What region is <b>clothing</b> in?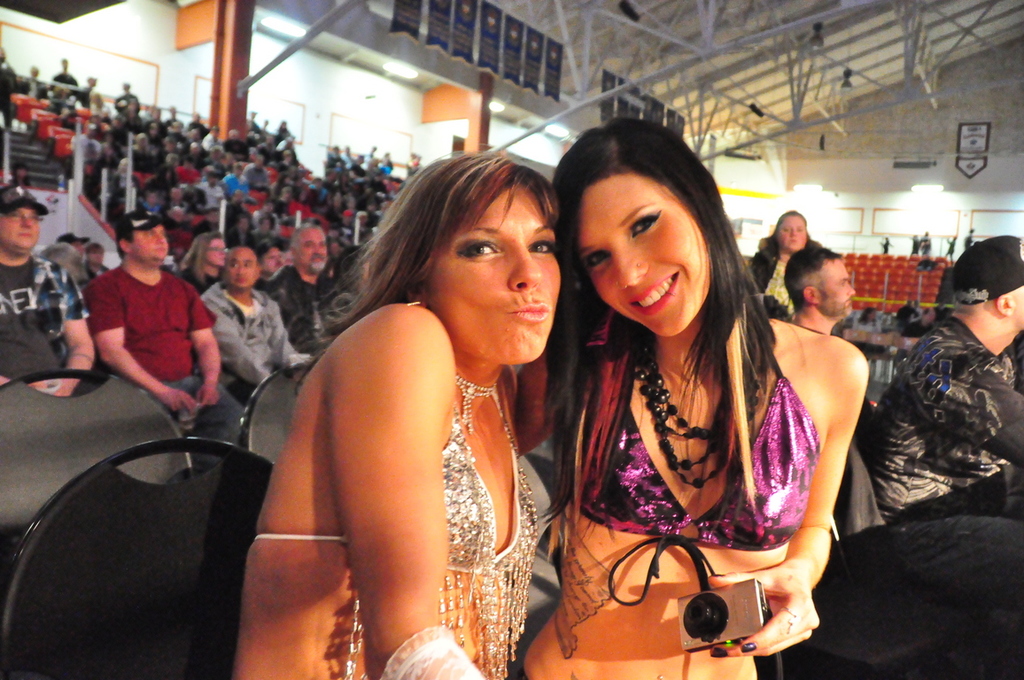
locate(167, 220, 193, 250).
